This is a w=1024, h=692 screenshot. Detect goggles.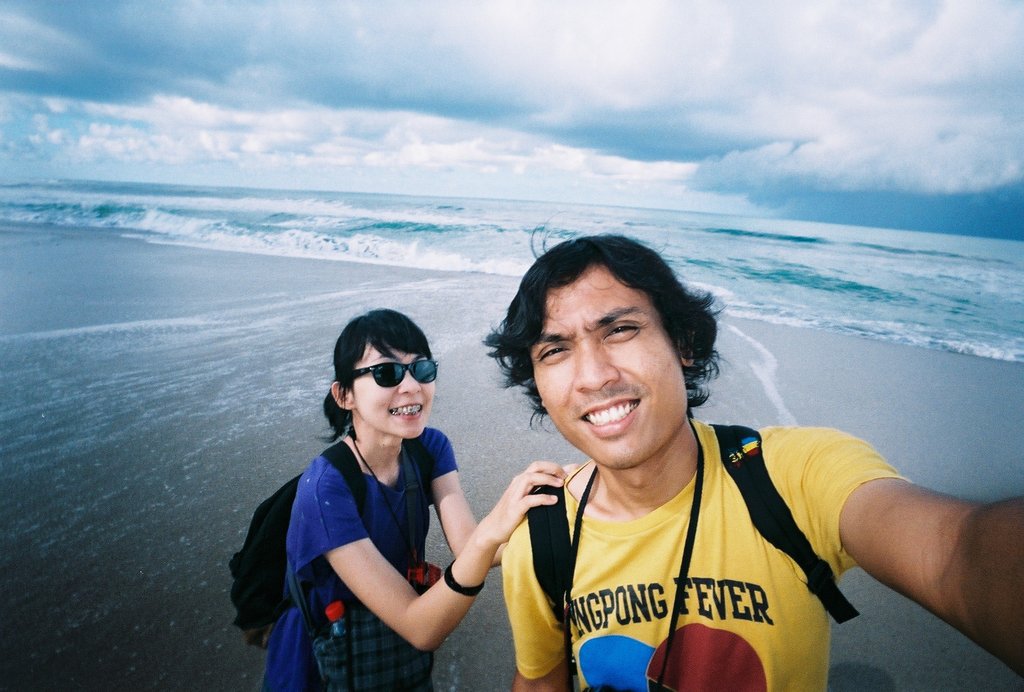
349 359 439 389.
